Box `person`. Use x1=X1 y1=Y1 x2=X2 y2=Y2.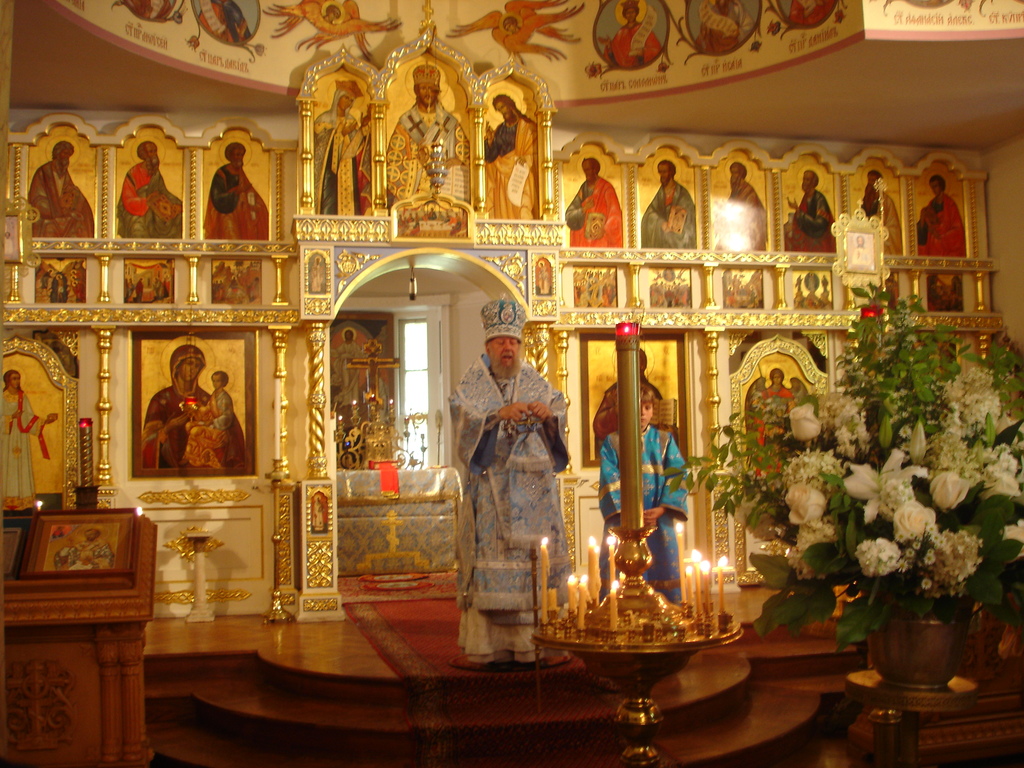
x1=785 y1=168 x2=835 y2=254.
